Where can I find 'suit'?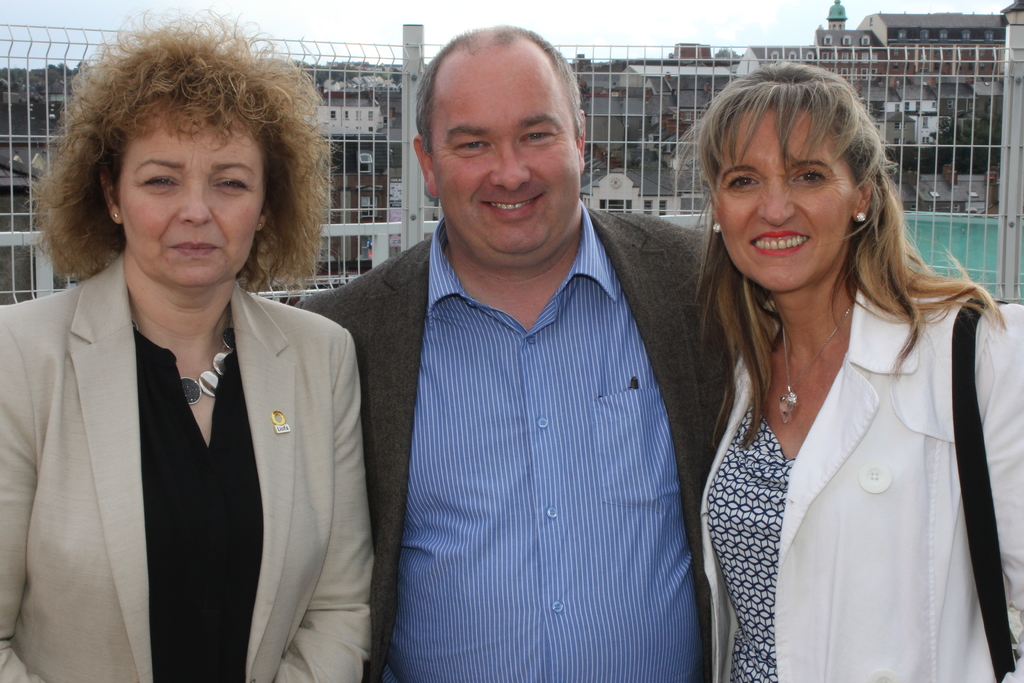
You can find it at [13, 192, 377, 668].
